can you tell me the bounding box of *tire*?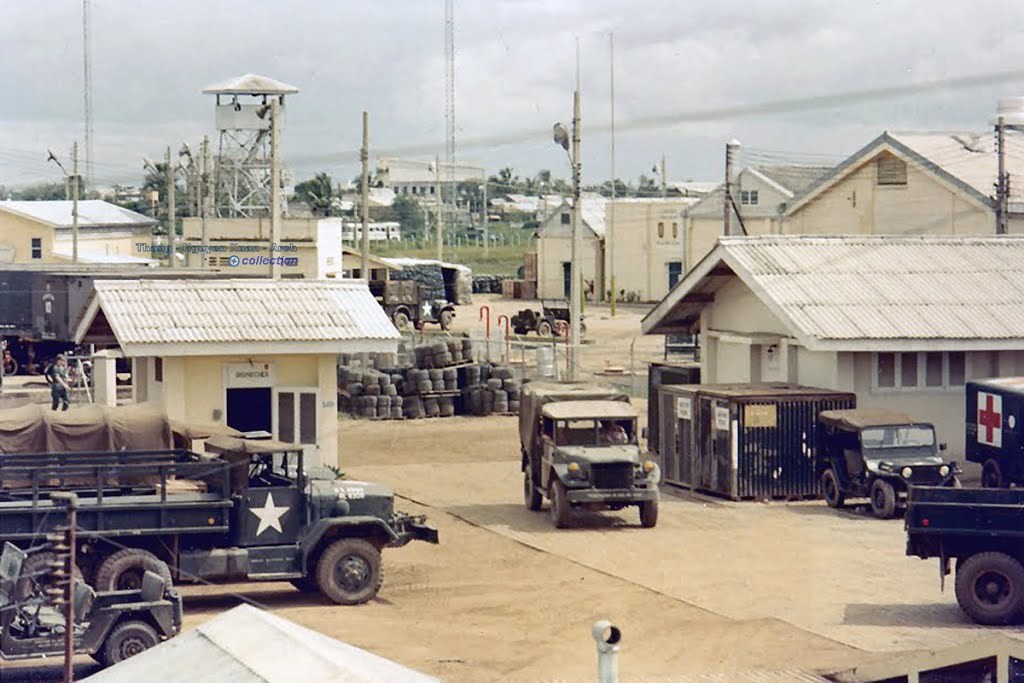
821 469 847 506.
